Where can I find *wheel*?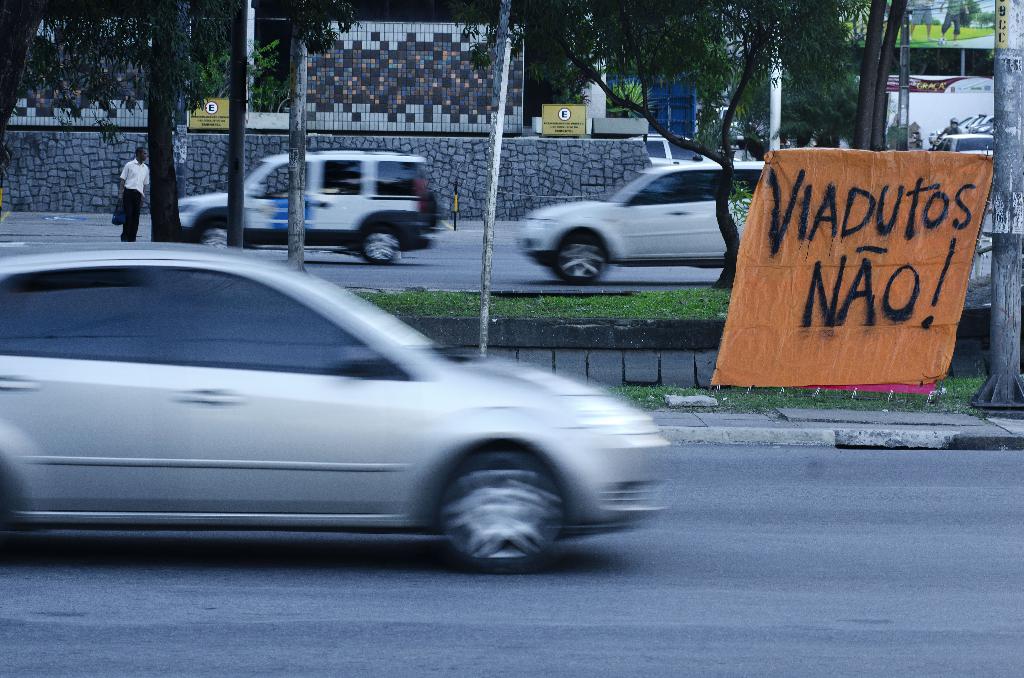
You can find it at box(359, 230, 397, 269).
